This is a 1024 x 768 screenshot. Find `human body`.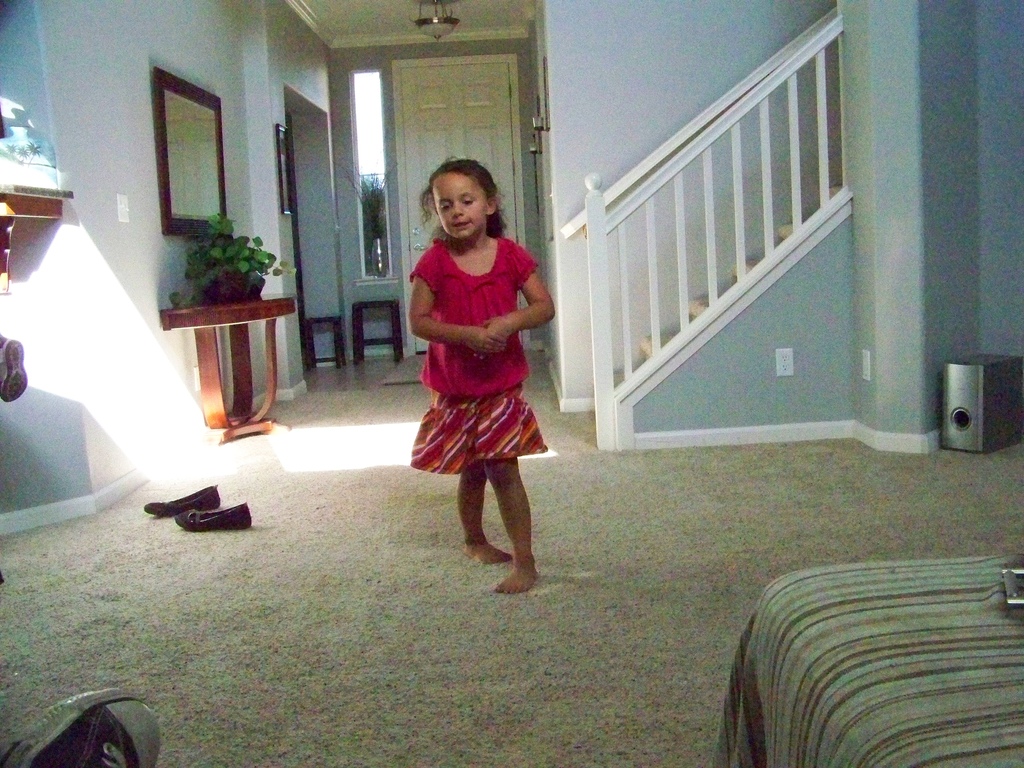
Bounding box: {"x1": 411, "y1": 176, "x2": 553, "y2": 583}.
